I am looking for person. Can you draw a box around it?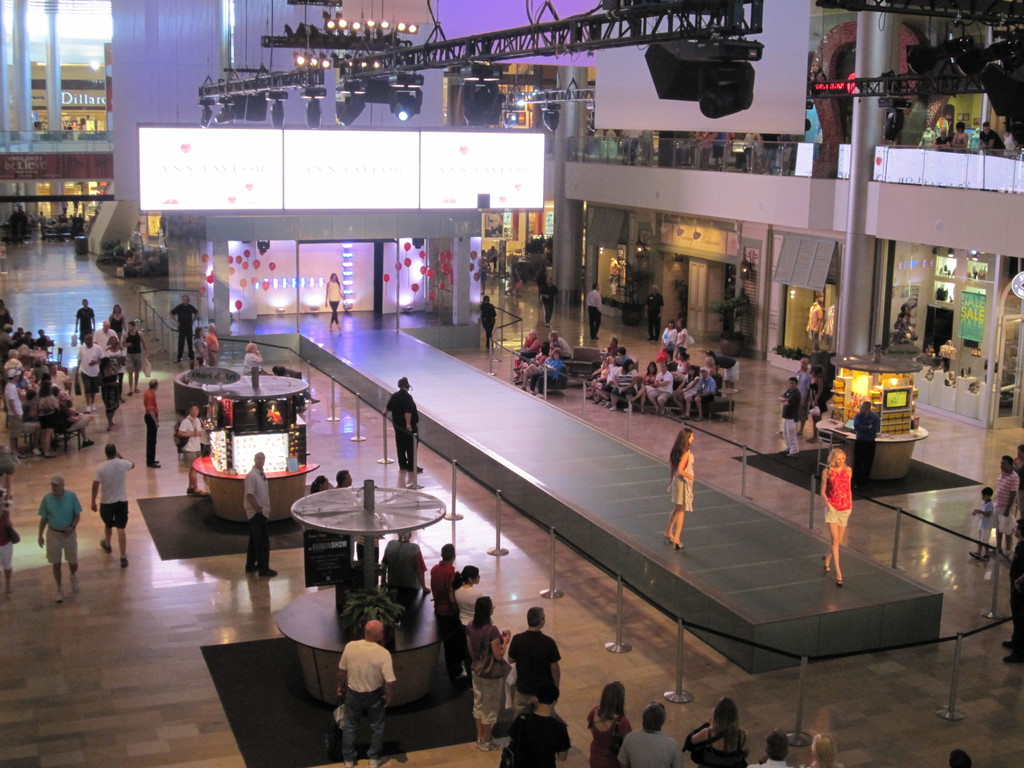
Sure, the bounding box is {"x1": 38, "y1": 212, "x2": 47, "y2": 241}.
